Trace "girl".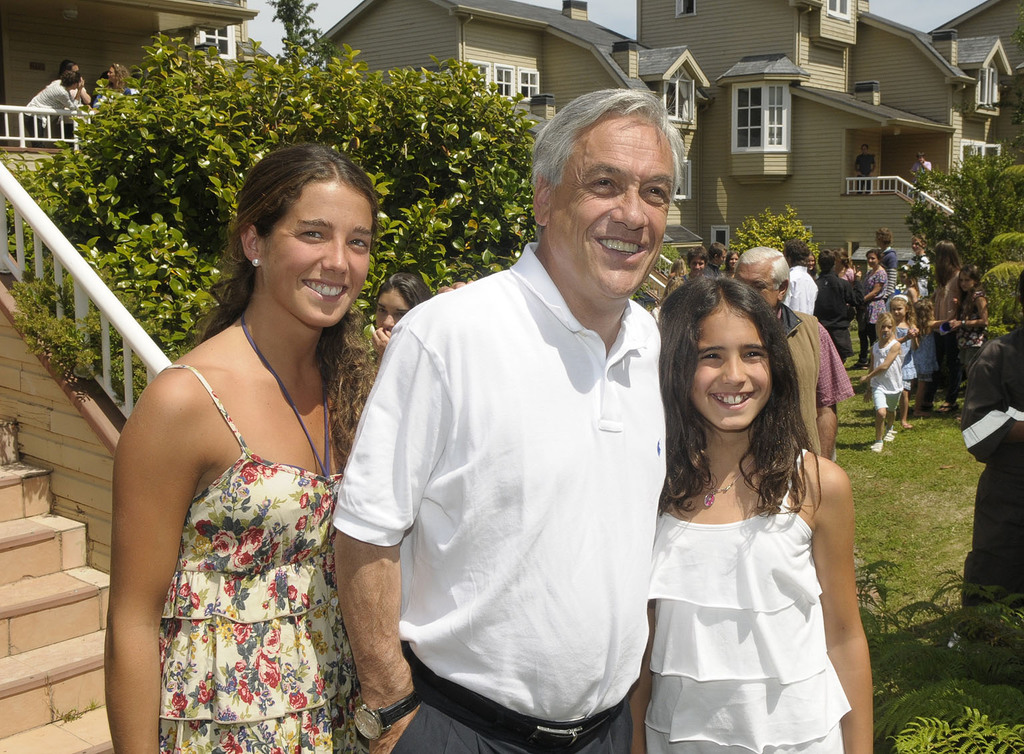
Traced to BBox(624, 253, 877, 753).
